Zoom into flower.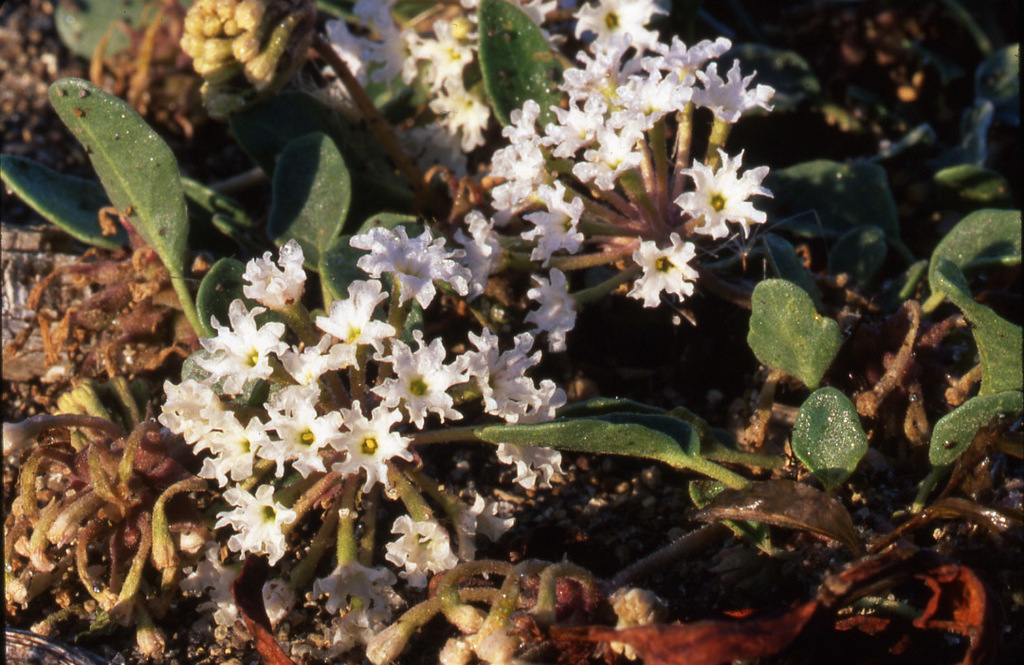
Zoom target: select_region(366, 12, 412, 88).
